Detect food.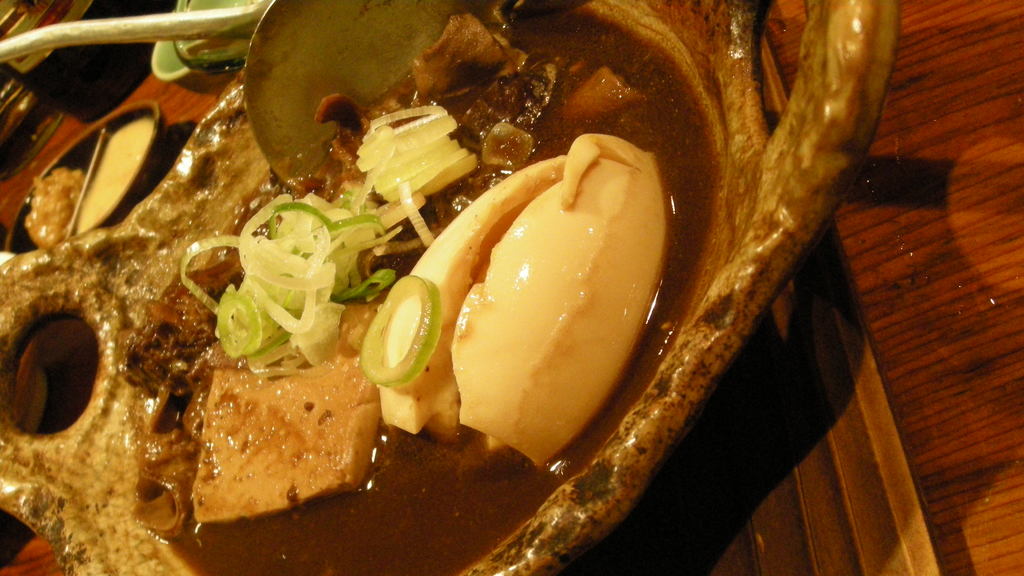
Detected at [76, 113, 153, 233].
